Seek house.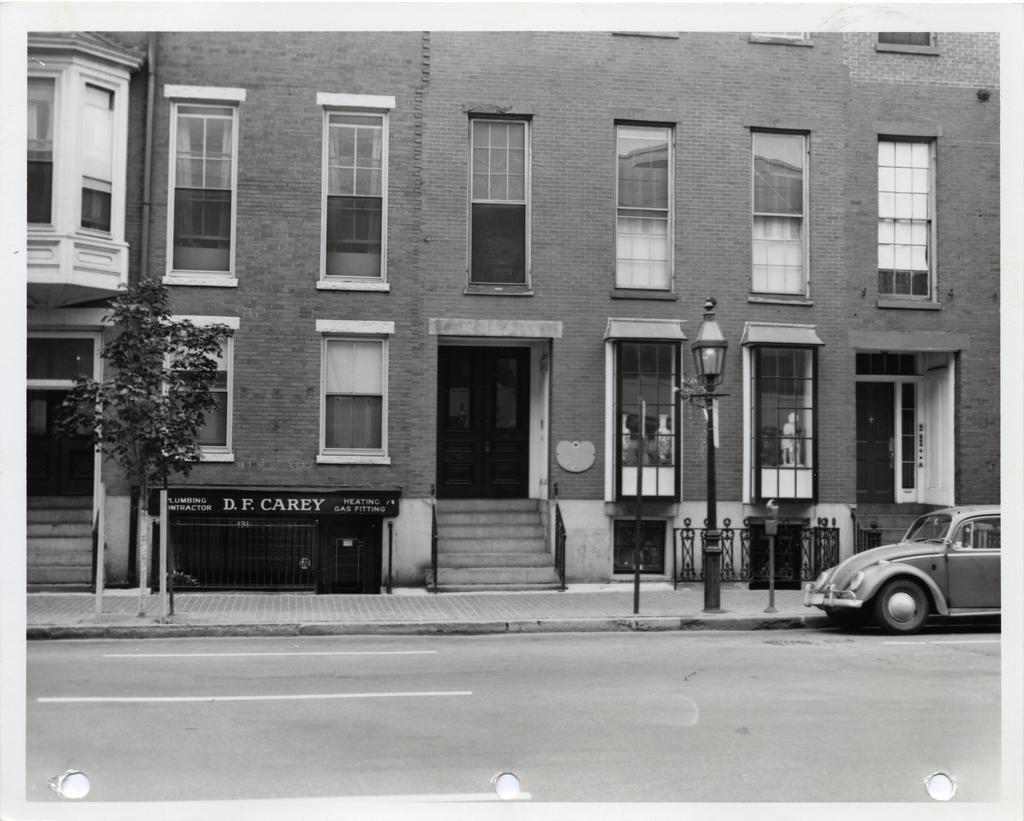
[x1=26, y1=31, x2=1005, y2=592].
